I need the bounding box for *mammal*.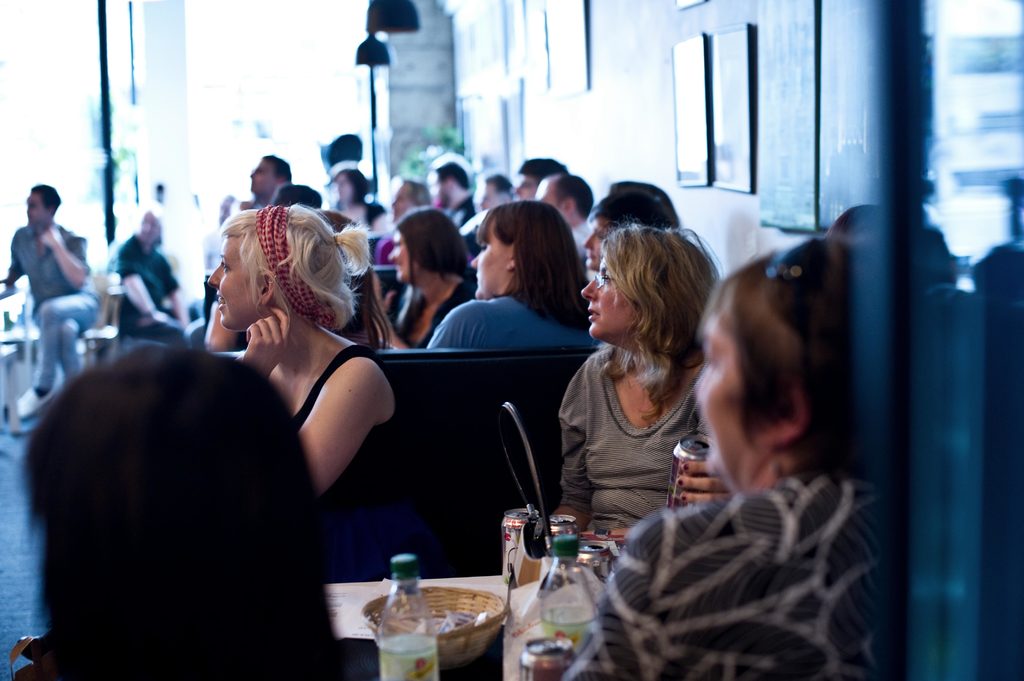
Here it is: BBox(426, 196, 601, 351).
